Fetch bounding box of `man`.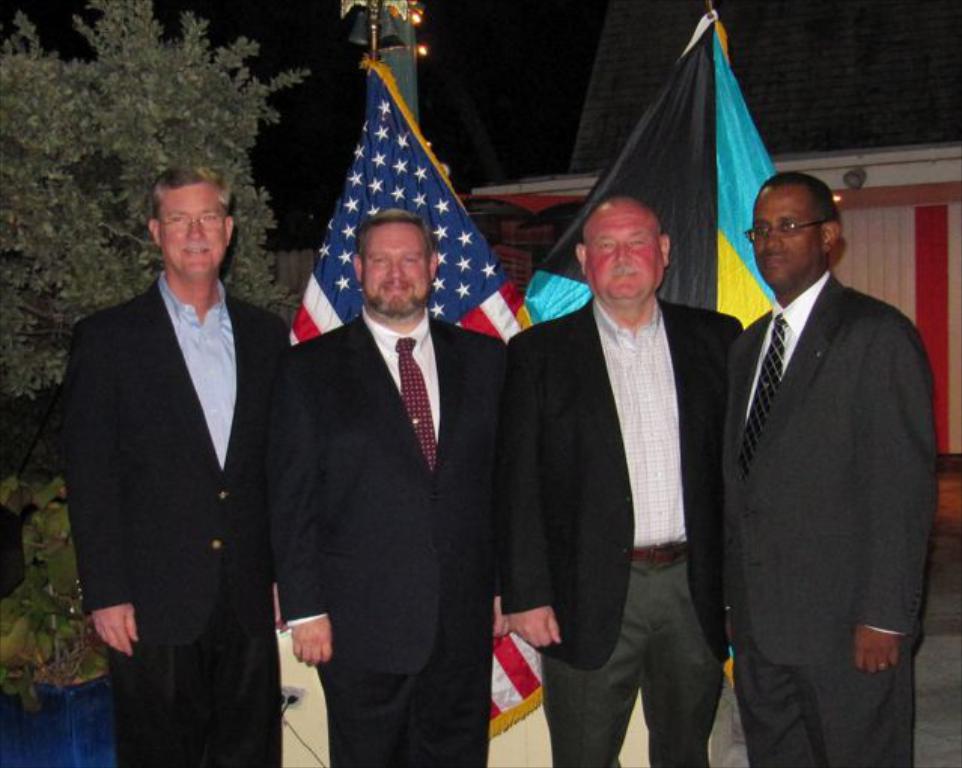
Bbox: bbox=[693, 161, 935, 767].
